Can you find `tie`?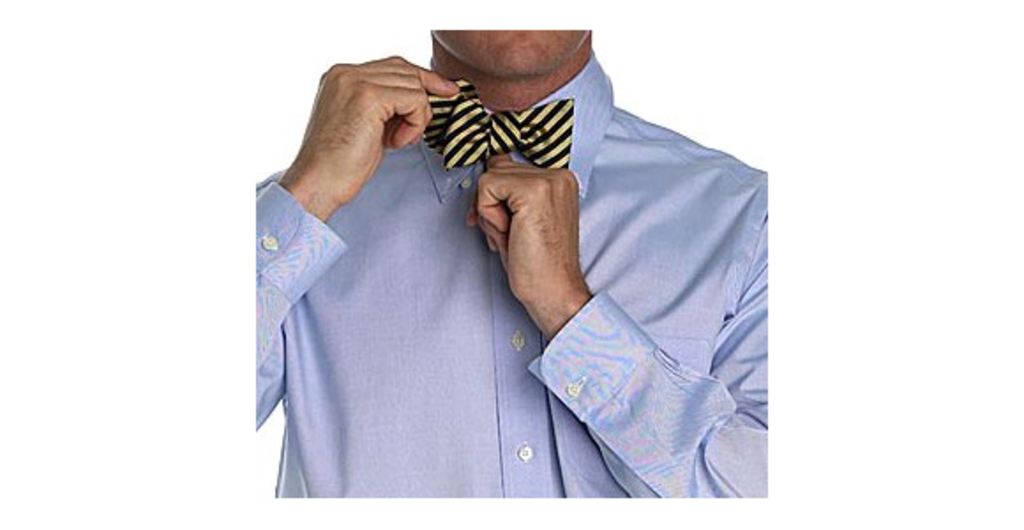
Yes, bounding box: Rect(418, 76, 579, 173).
